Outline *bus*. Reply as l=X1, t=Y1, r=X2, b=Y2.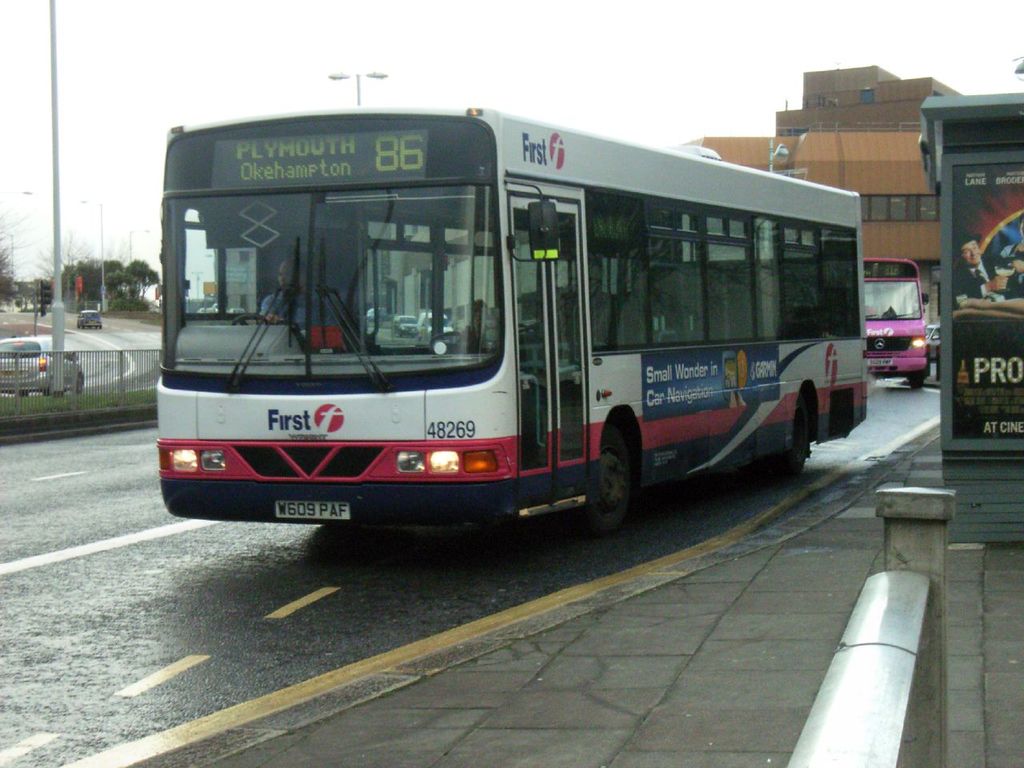
l=160, t=104, r=870, b=538.
